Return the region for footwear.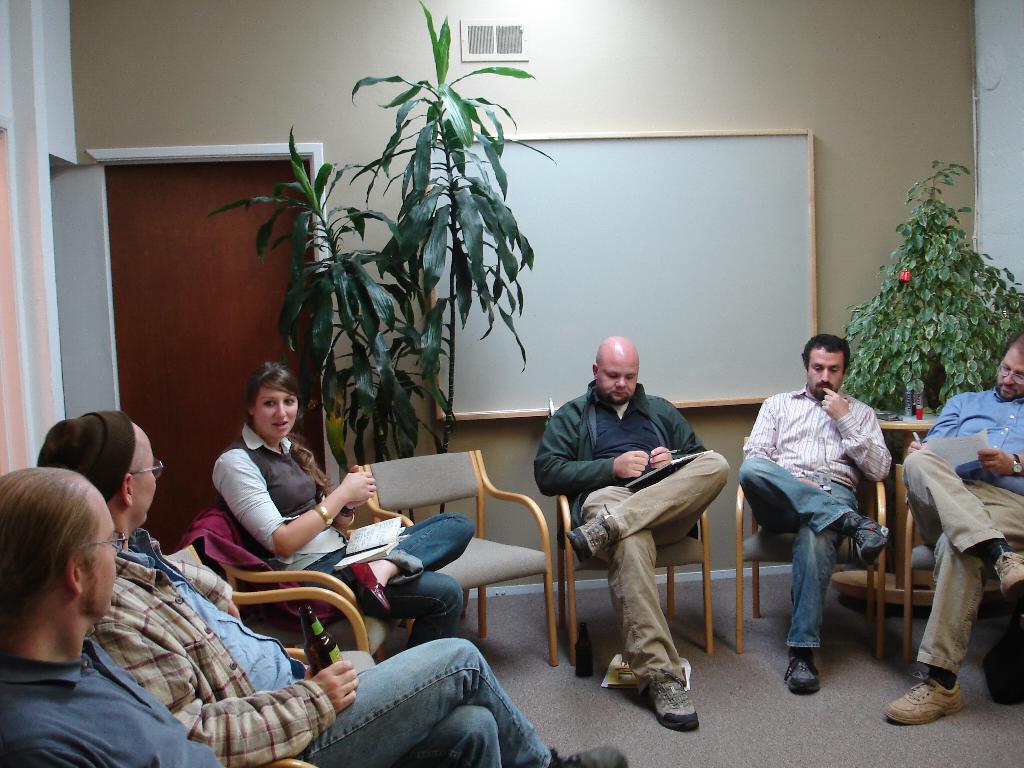
[left=647, top=681, right=704, bottom=733].
